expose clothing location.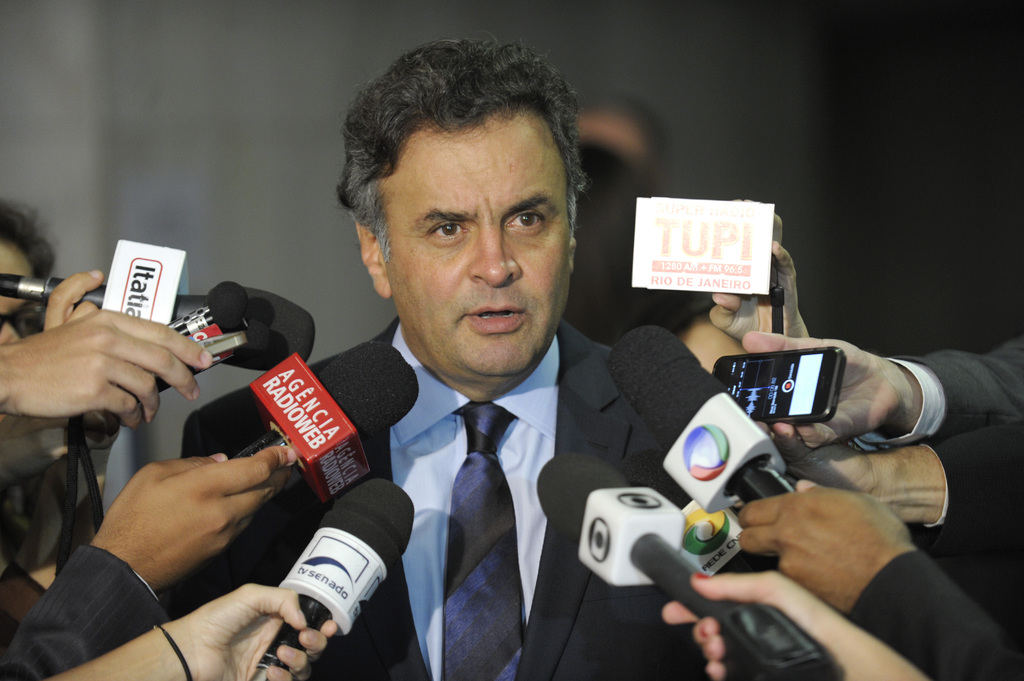
Exposed at (861,333,1023,453).
